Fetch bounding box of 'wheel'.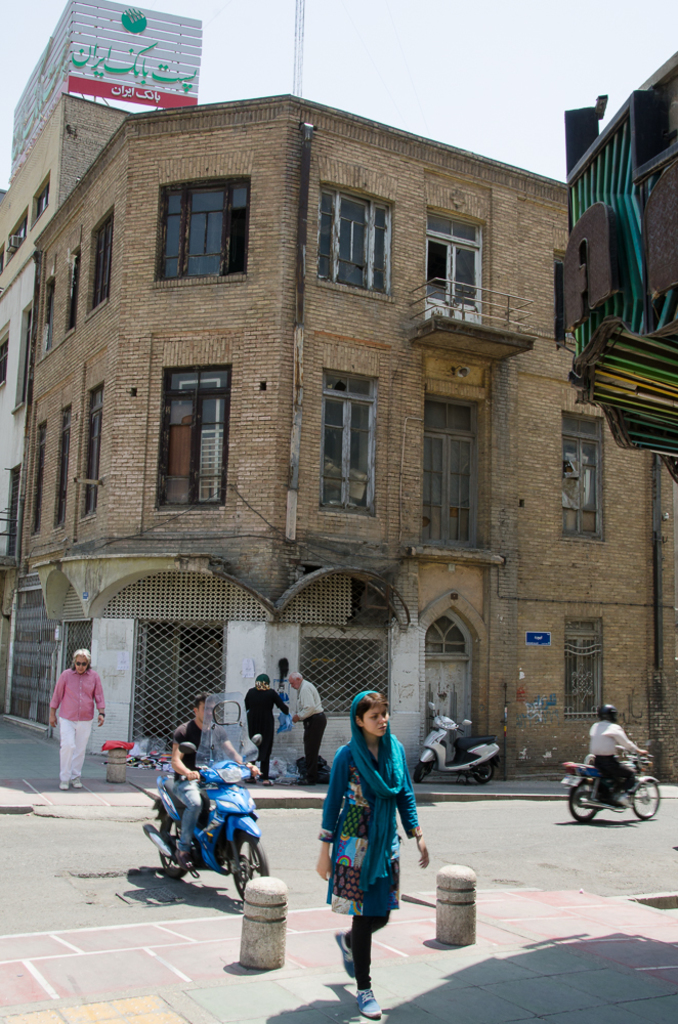
Bbox: <box>470,755,492,788</box>.
